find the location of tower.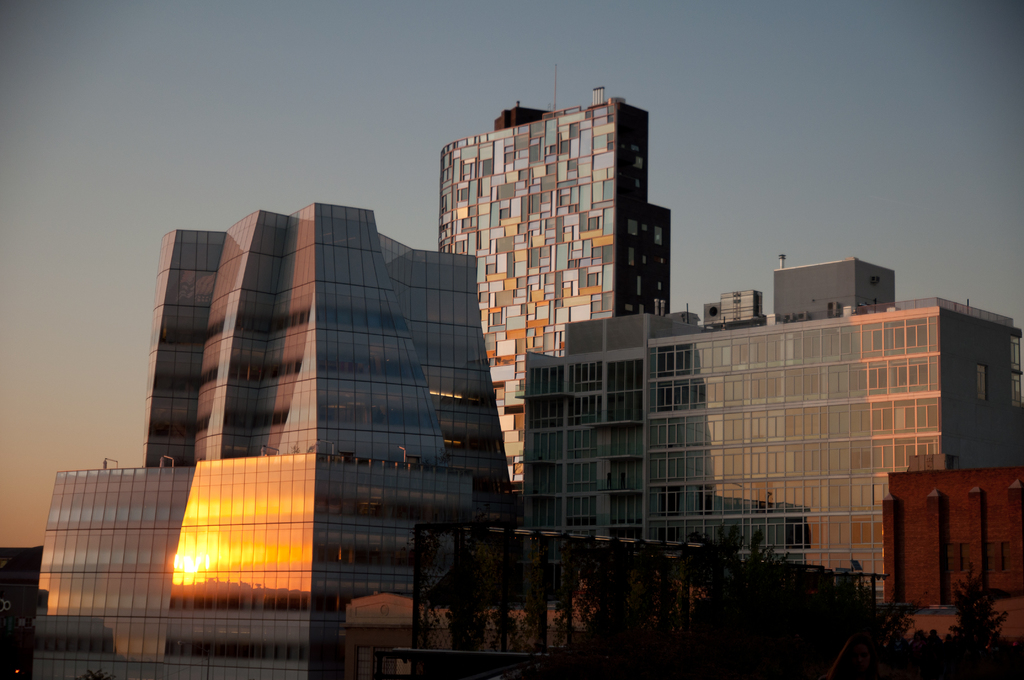
Location: {"x1": 438, "y1": 61, "x2": 671, "y2": 492}.
